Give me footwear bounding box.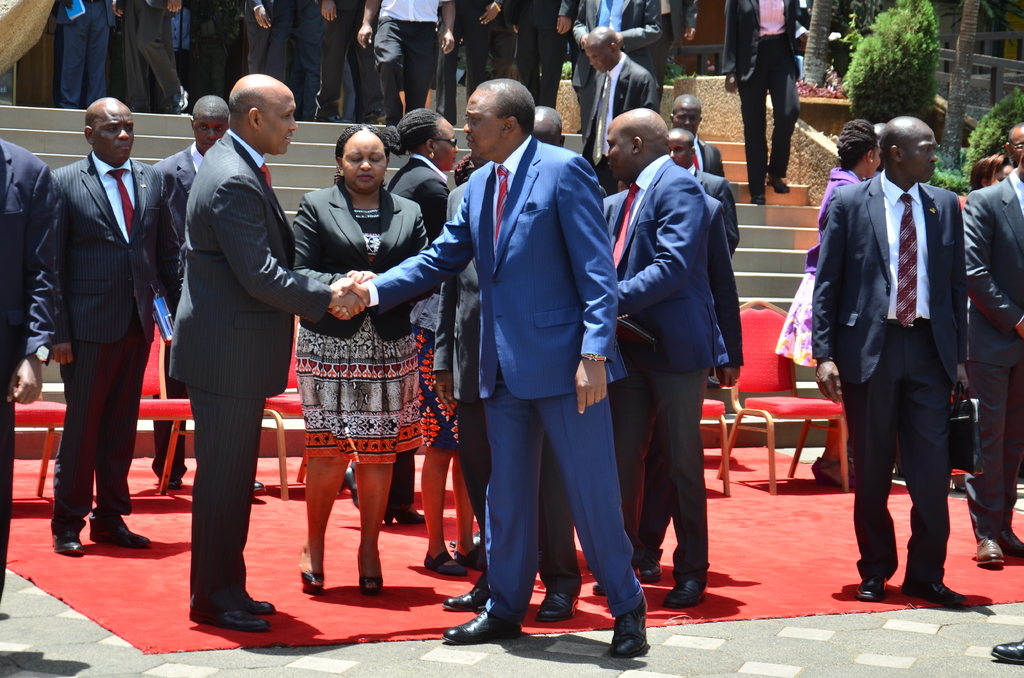
bbox(444, 611, 521, 637).
